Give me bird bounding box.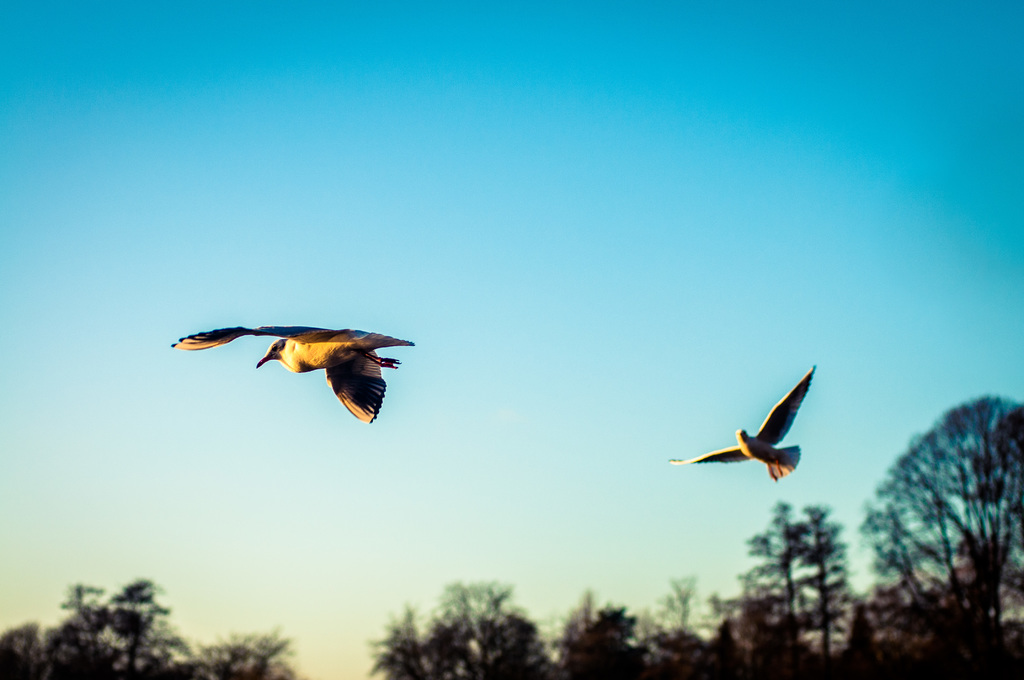
<box>173,324,416,426</box>.
